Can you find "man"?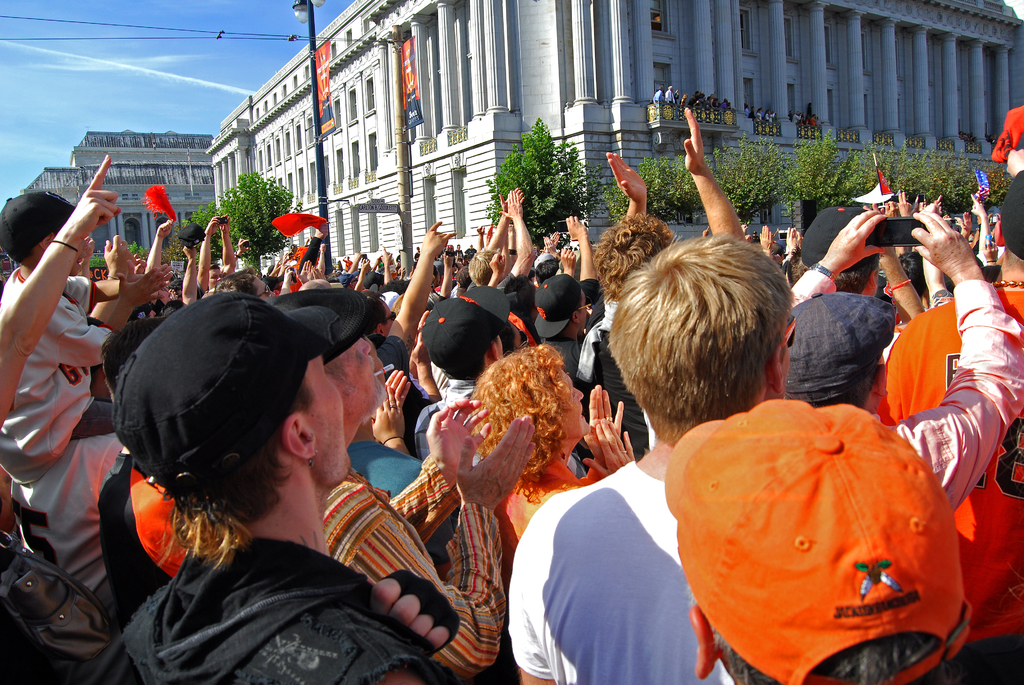
Yes, bounding box: 577:116:749:459.
